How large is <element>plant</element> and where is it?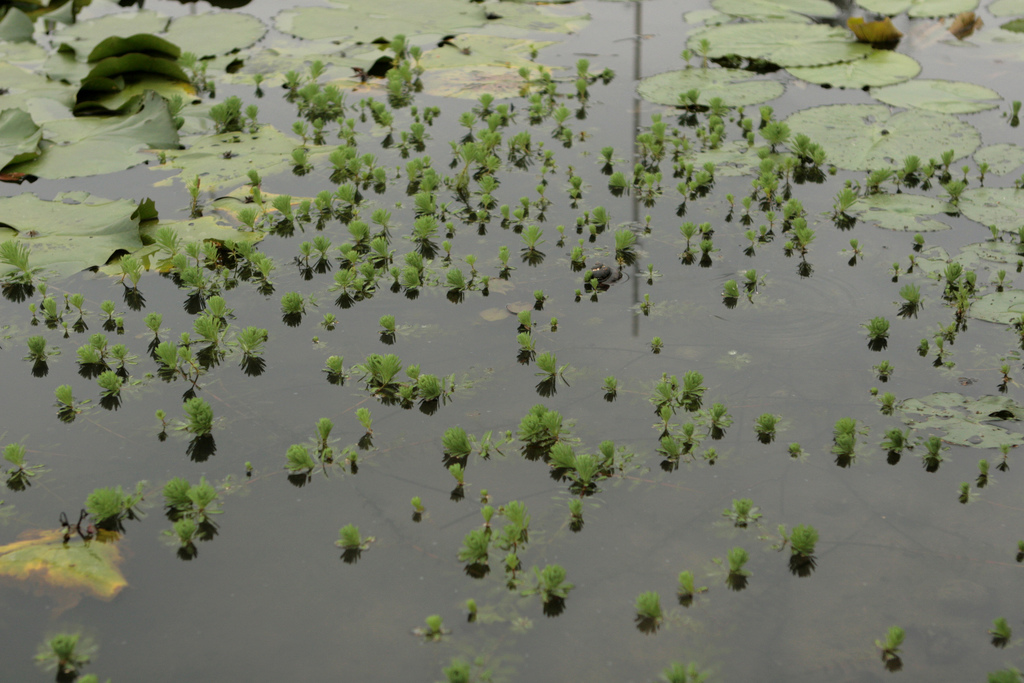
Bounding box: box(844, 183, 865, 227).
